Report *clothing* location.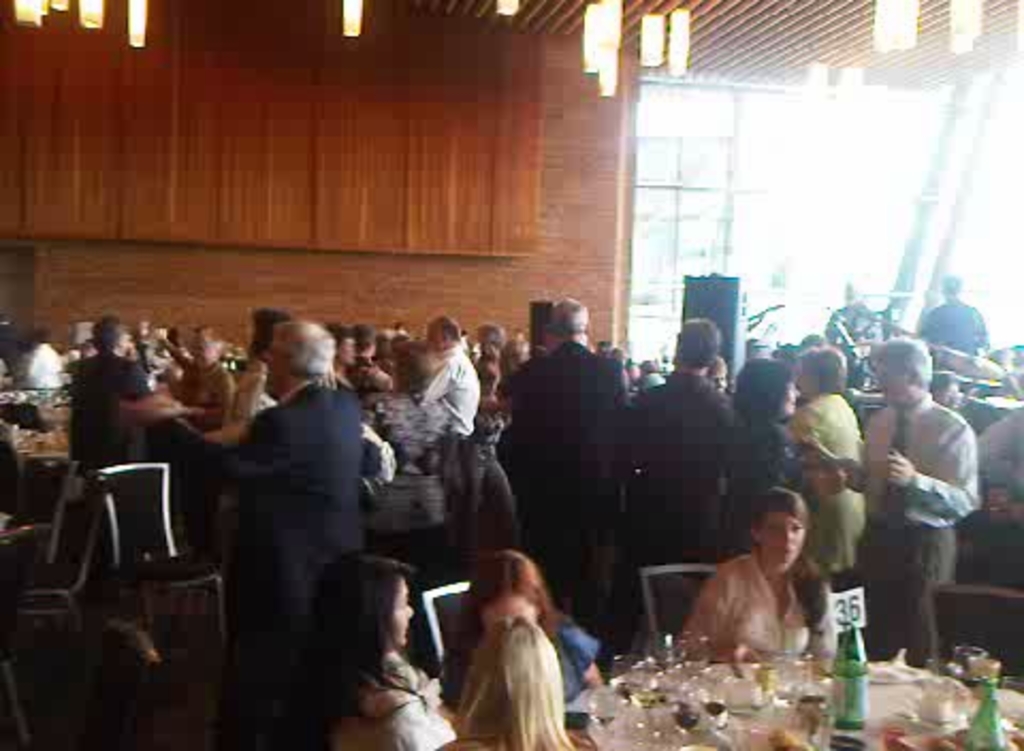
Report: x1=444, y1=629, x2=595, y2=700.
